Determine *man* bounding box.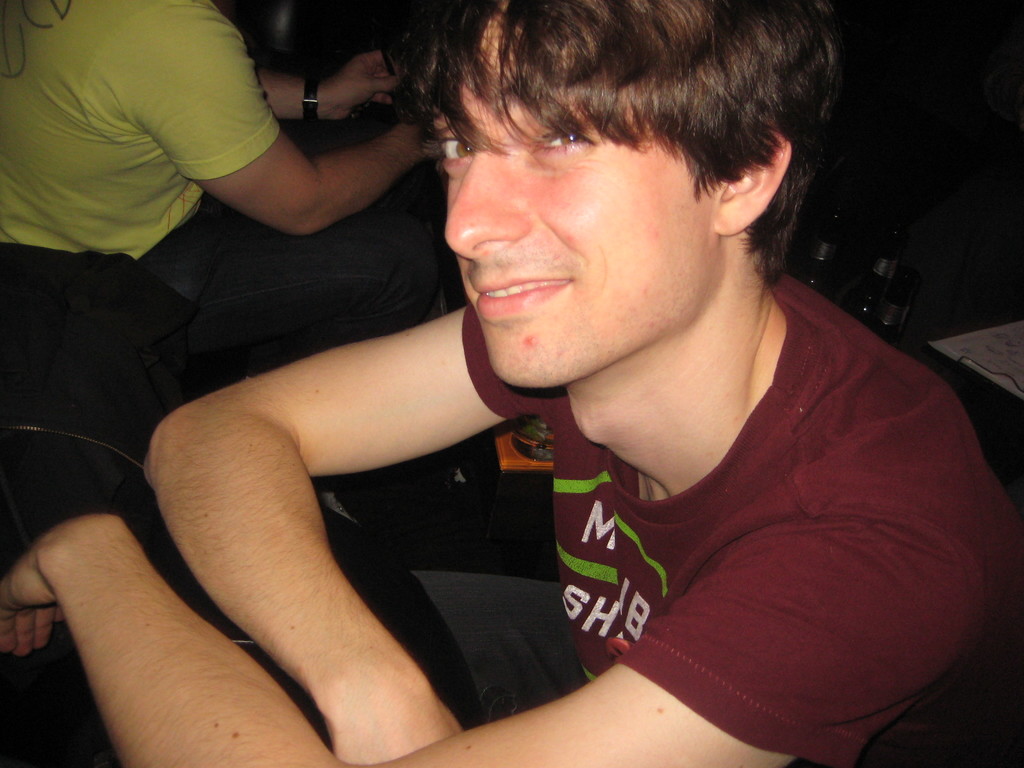
Determined: (0,0,462,347).
